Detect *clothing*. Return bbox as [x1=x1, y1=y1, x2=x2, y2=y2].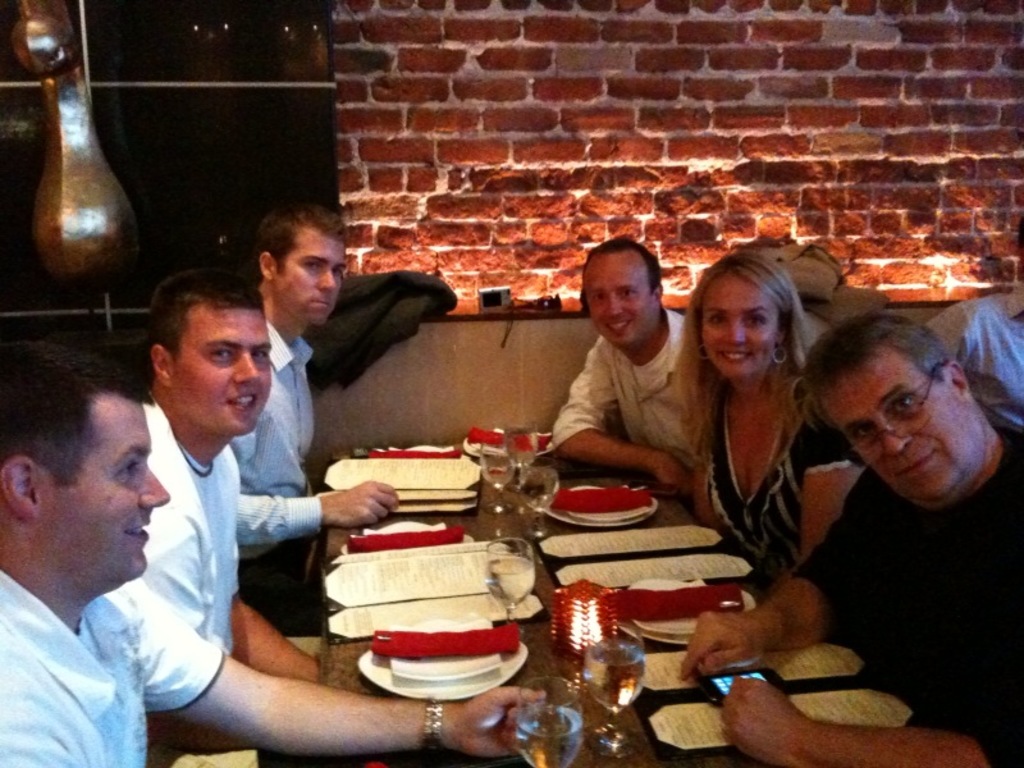
[x1=0, y1=566, x2=228, y2=767].
